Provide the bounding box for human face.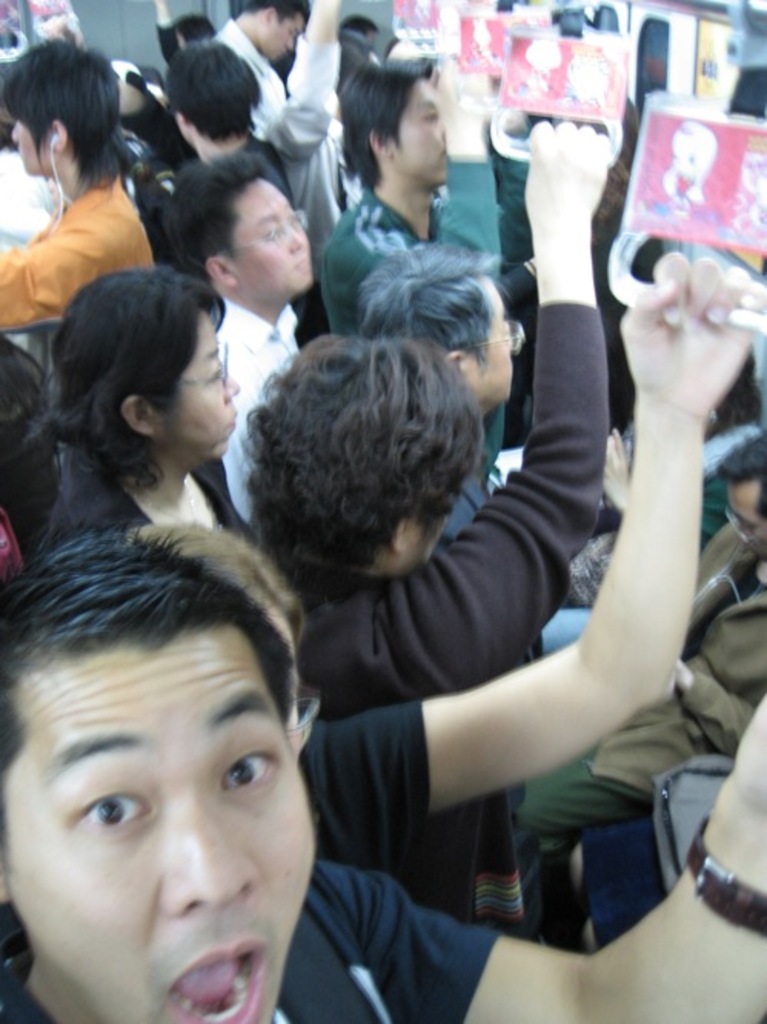
locate(404, 514, 447, 574).
